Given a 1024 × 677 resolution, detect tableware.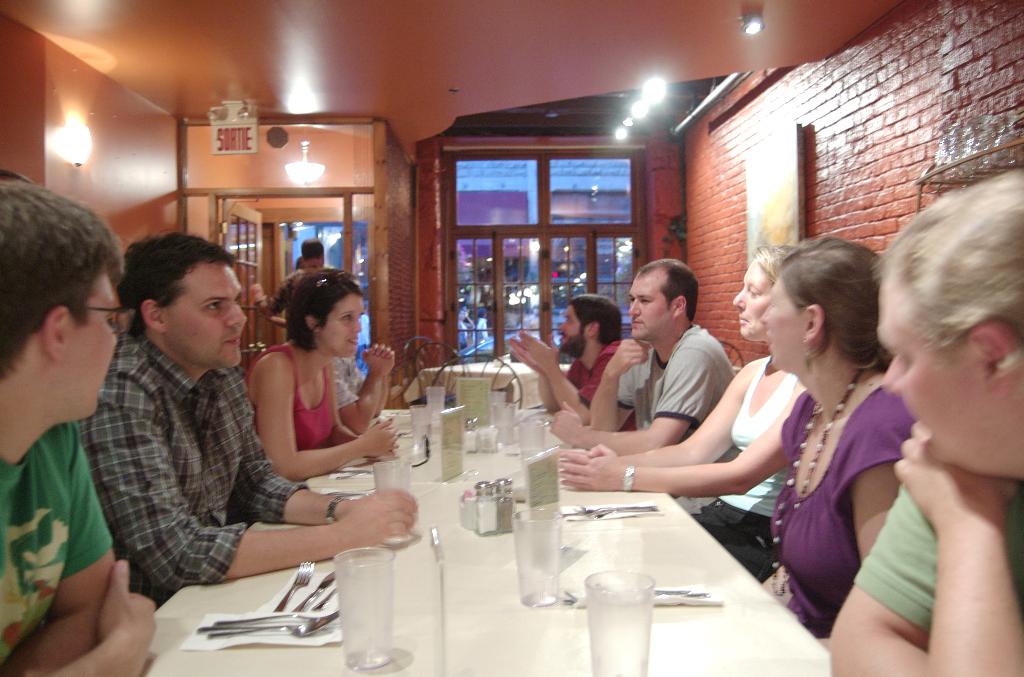
[left=192, top=609, right=339, bottom=635].
